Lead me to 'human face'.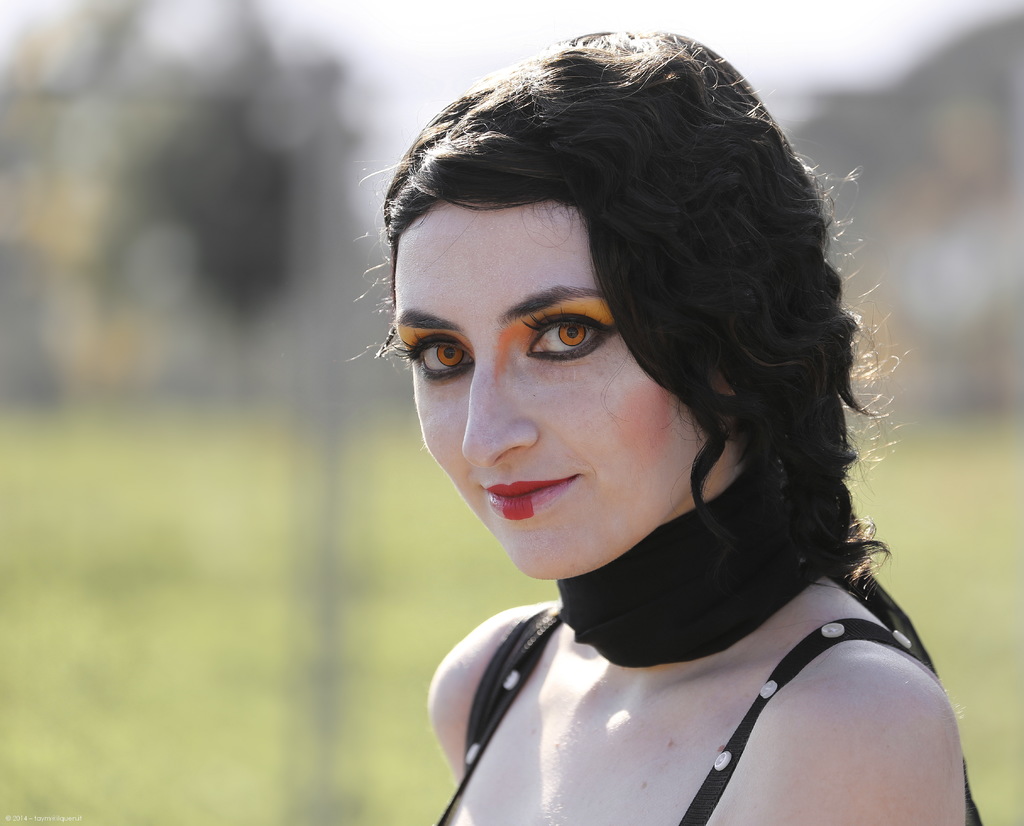
Lead to 397/202/707/578.
